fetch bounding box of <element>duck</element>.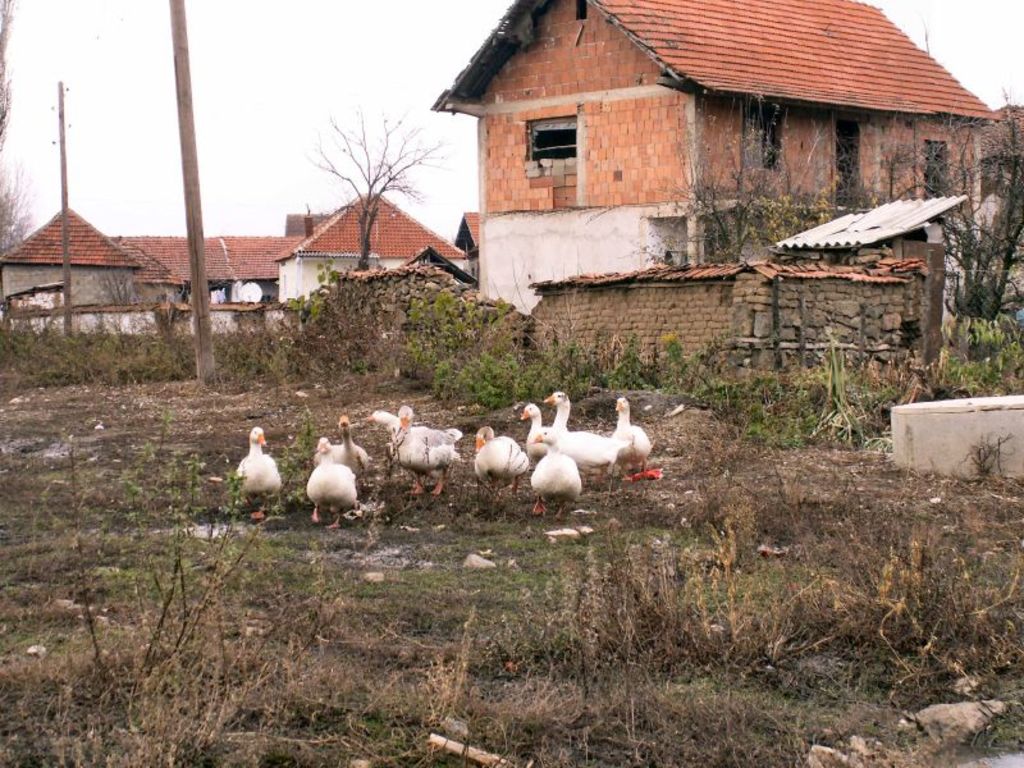
Bbox: 515, 447, 585, 530.
